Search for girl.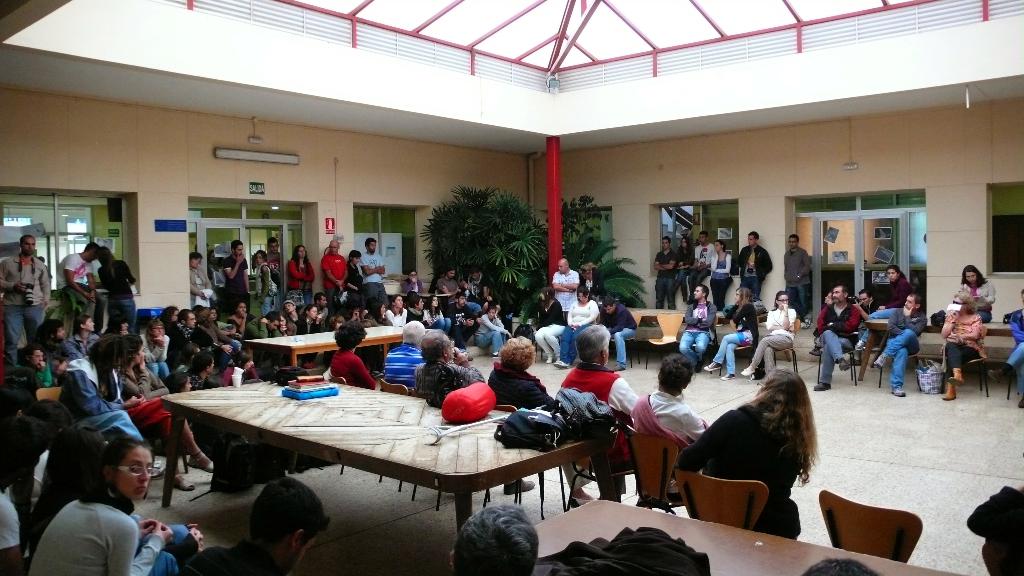
Found at box(255, 252, 273, 317).
